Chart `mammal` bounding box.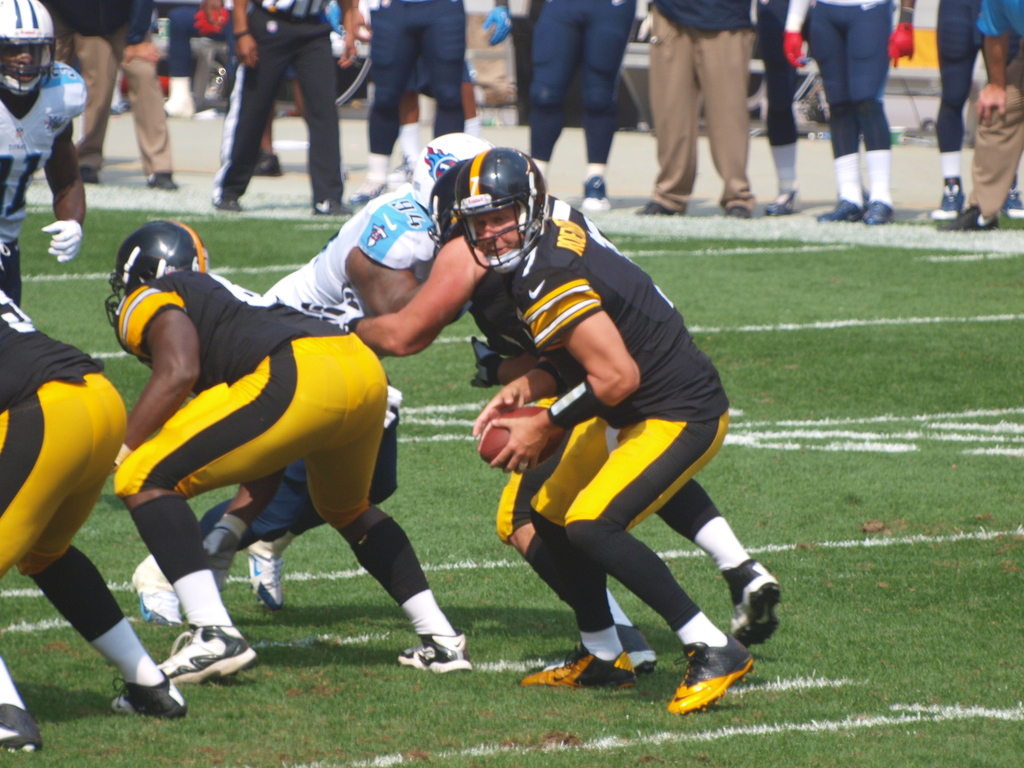
Charted: [0, 282, 188, 750].
